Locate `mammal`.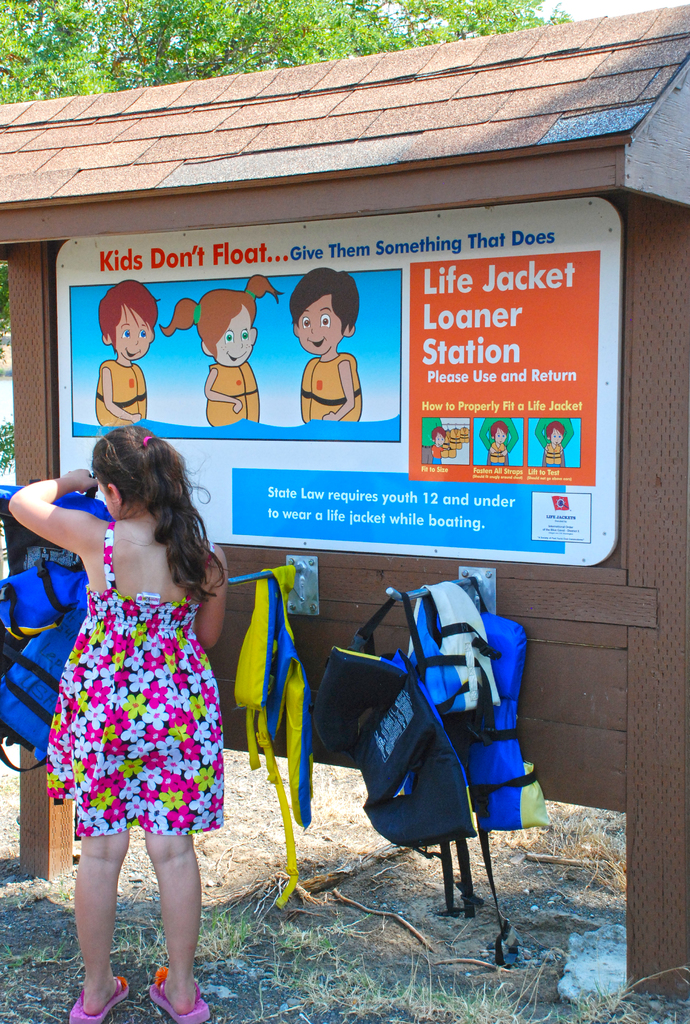
Bounding box: {"x1": 90, "y1": 280, "x2": 164, "y2": 426}.
